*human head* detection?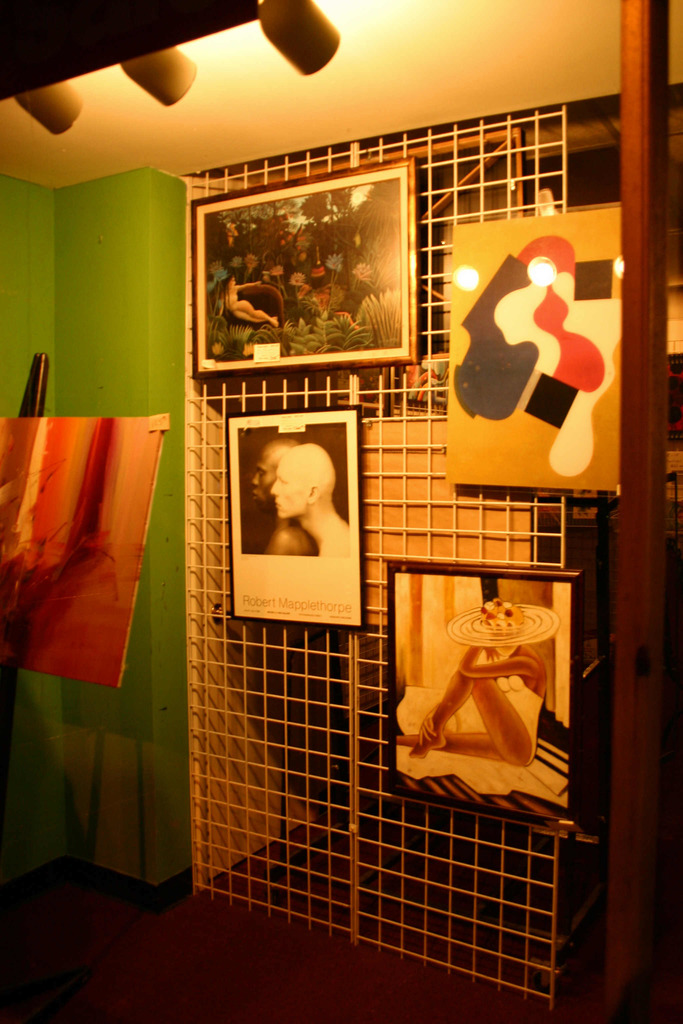
l=268, t=449, r=334, b=520
